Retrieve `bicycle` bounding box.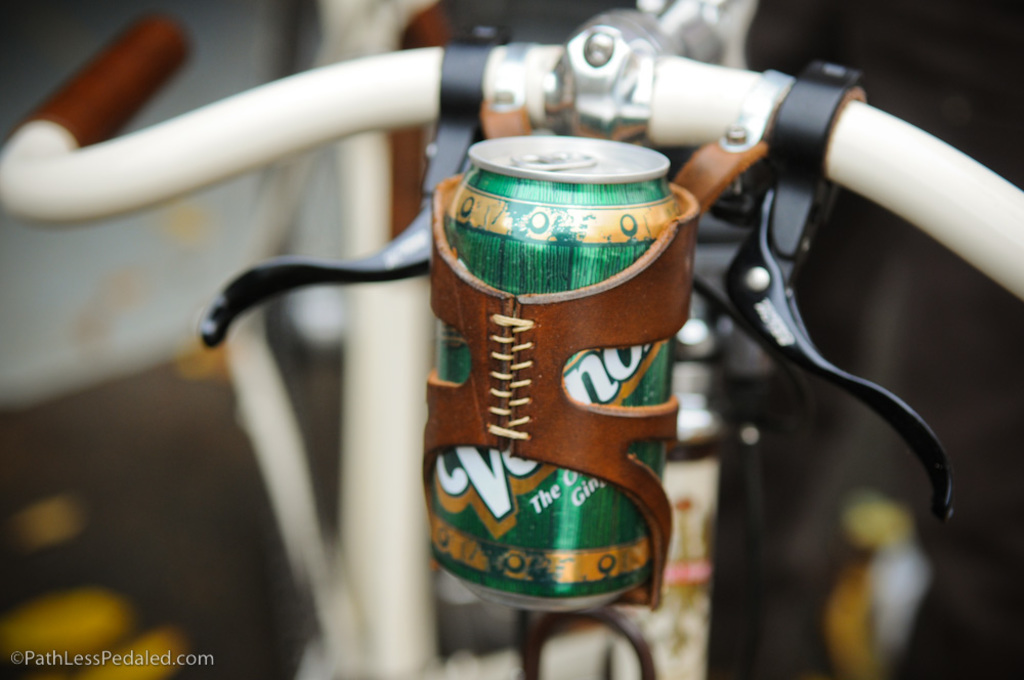
Bounding box: [x1=0, y1=0, x2=1023, y2=679].
